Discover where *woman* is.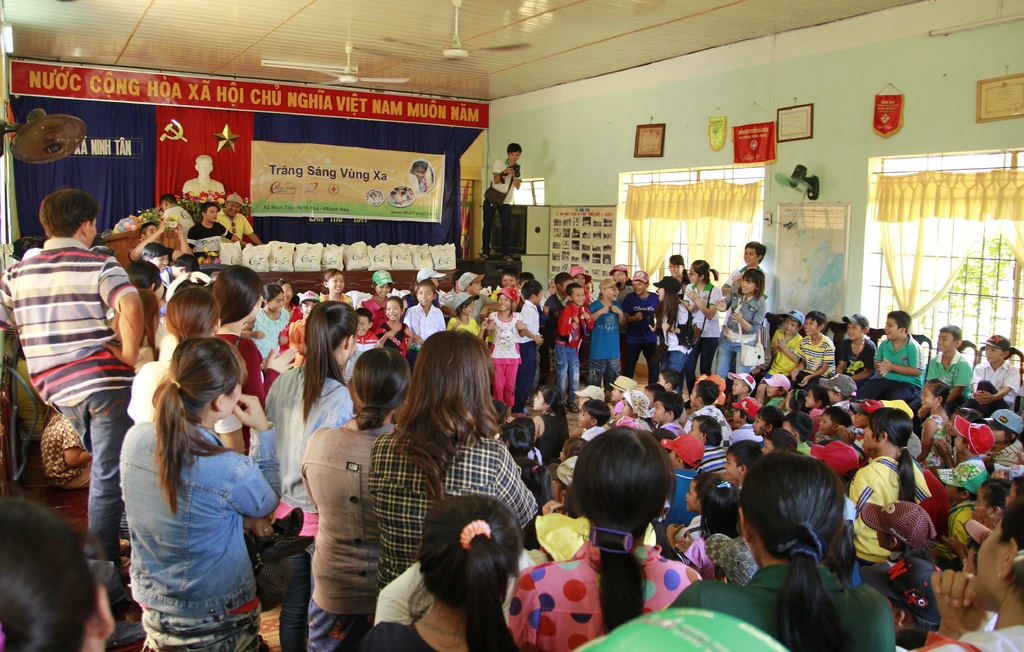
Discovered at 646:272:694:379.
